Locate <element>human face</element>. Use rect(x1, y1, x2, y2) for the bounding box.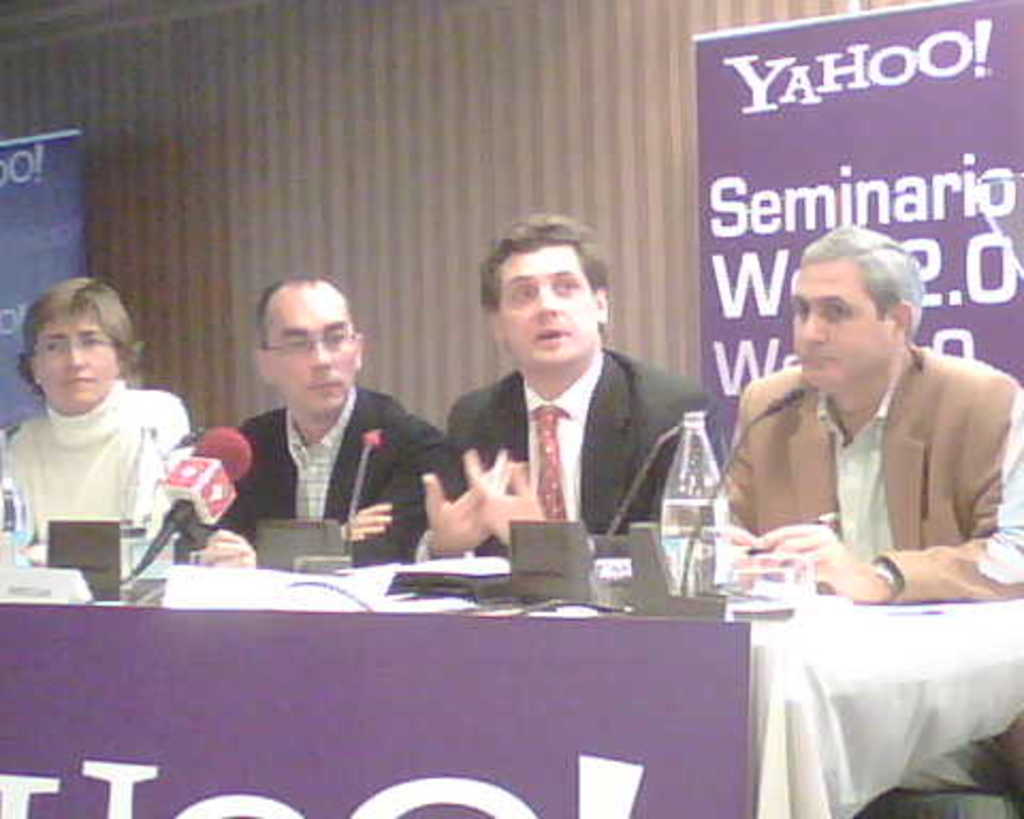
rect(789, 264, 883, 380).
